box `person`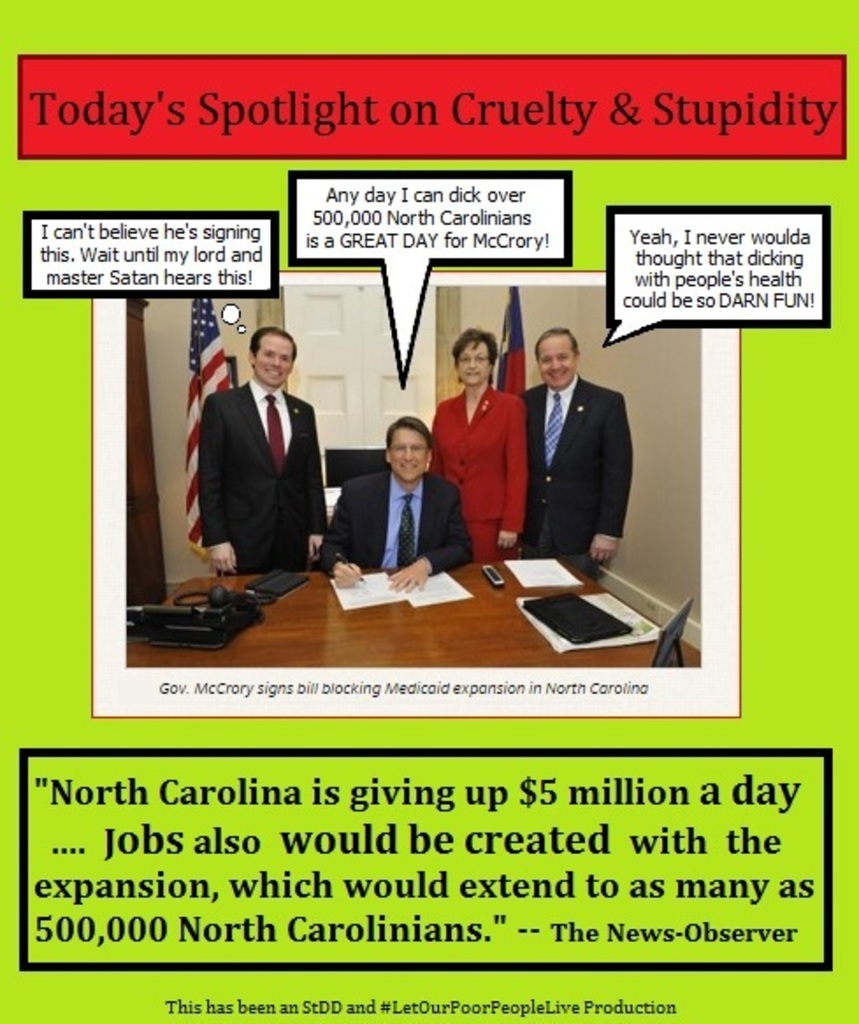
<box>437,313,532,566</box>
